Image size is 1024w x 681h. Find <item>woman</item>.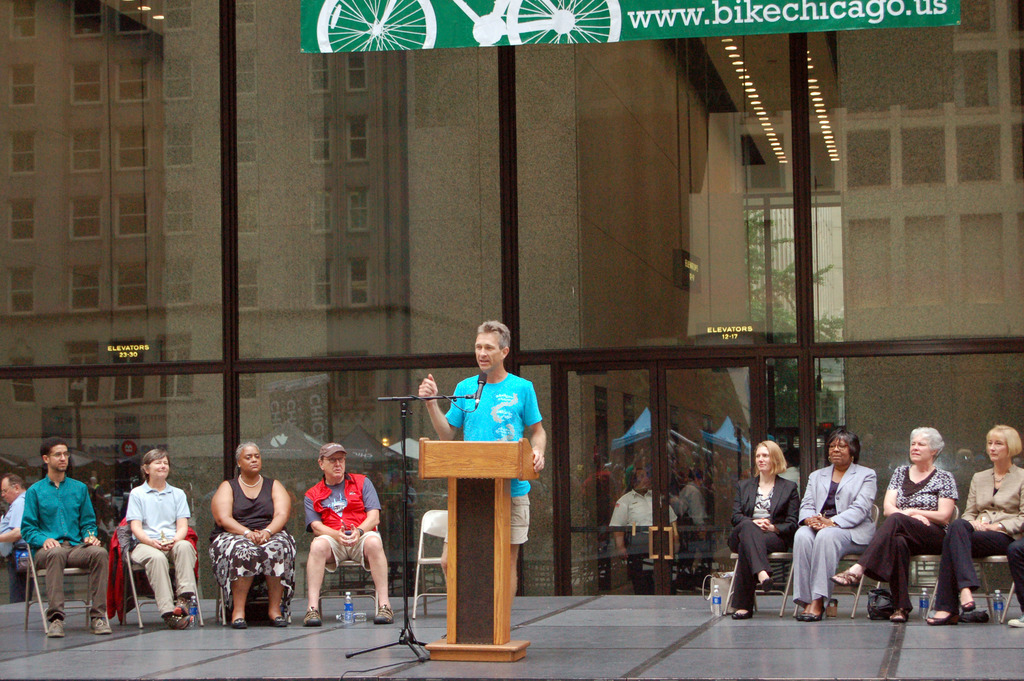
924 425 1023 623.
